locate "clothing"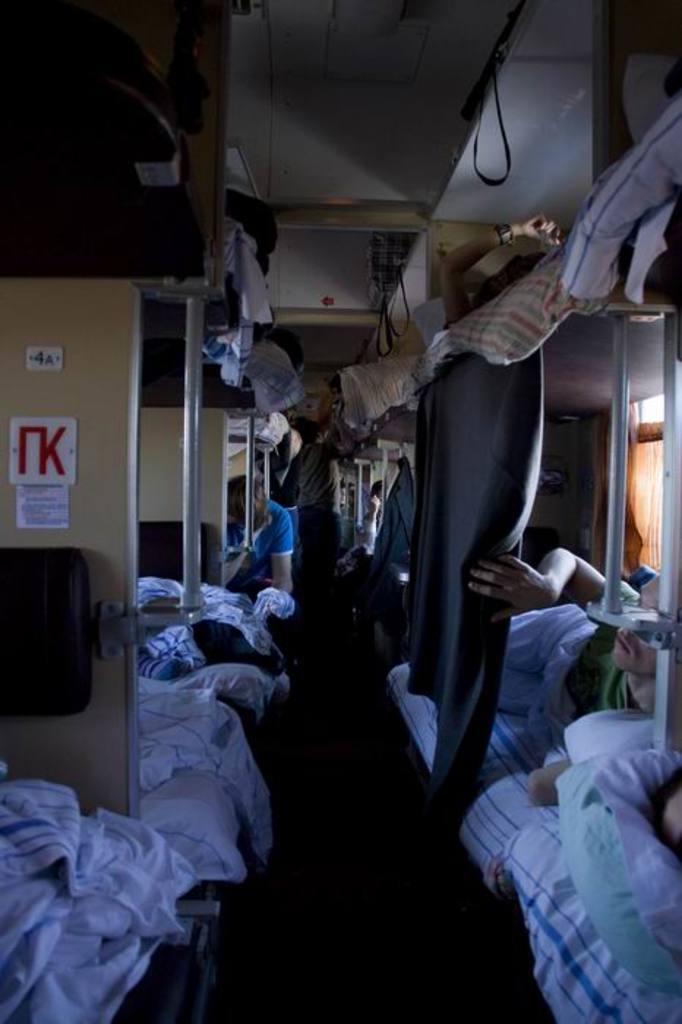
BBox(562, 625, 635, 733)
